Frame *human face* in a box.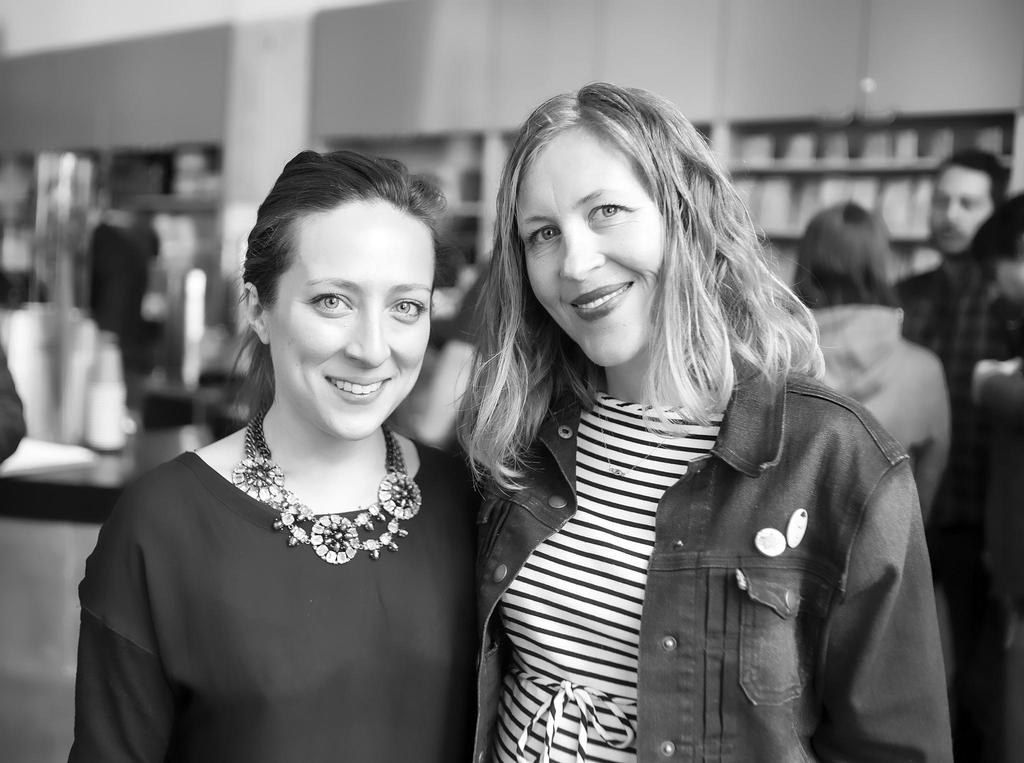
pyautogui.locateOnScreen(927, 168, 988, 250).
